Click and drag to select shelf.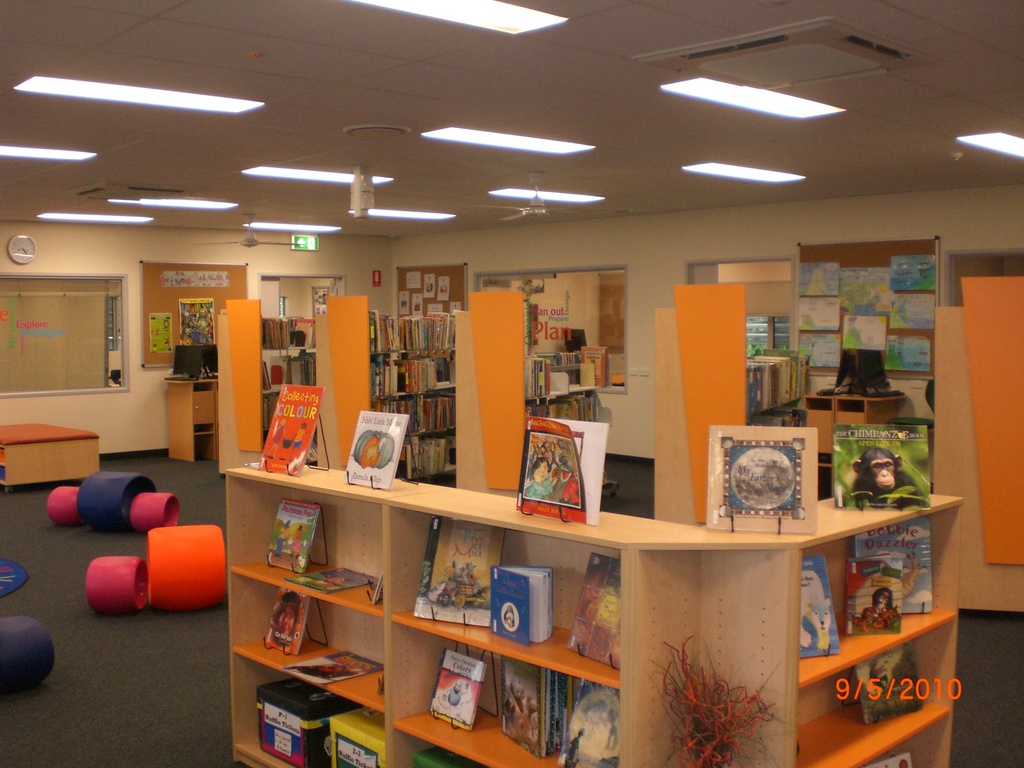
Selection: 161:376:221:465.
